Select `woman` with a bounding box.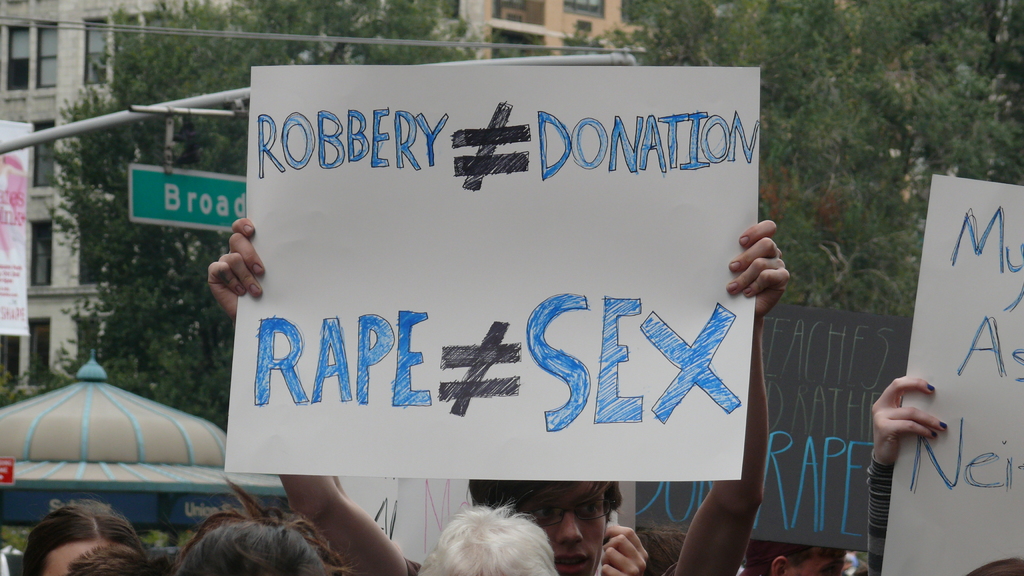
BBox(174, 518, 344, 575).
